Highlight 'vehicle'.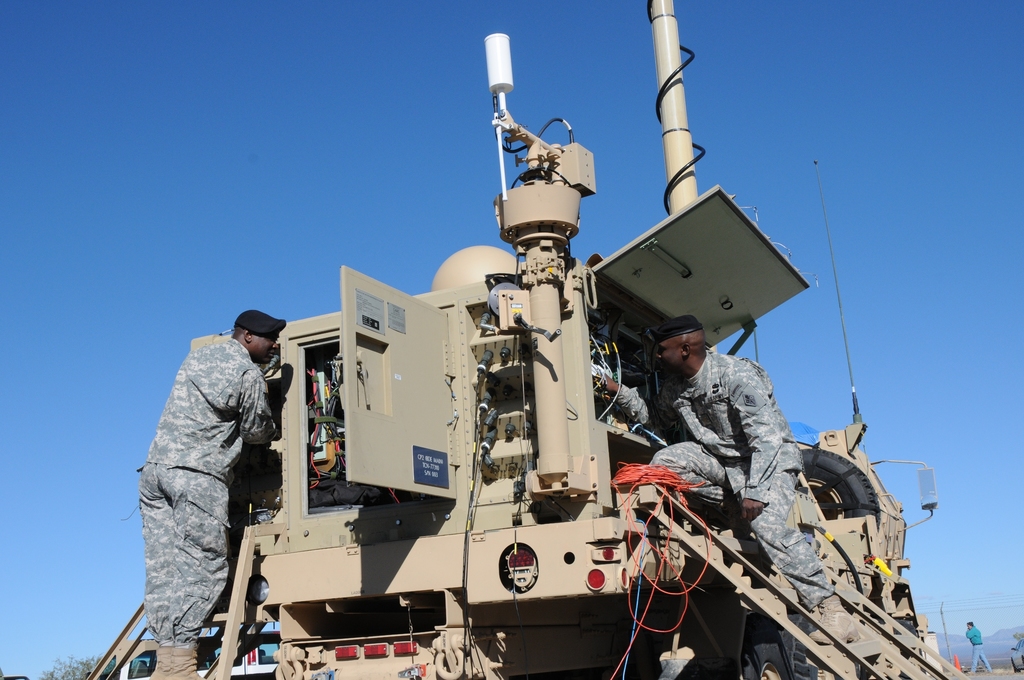
Highlighted region: 118, 647, 289, 679.
